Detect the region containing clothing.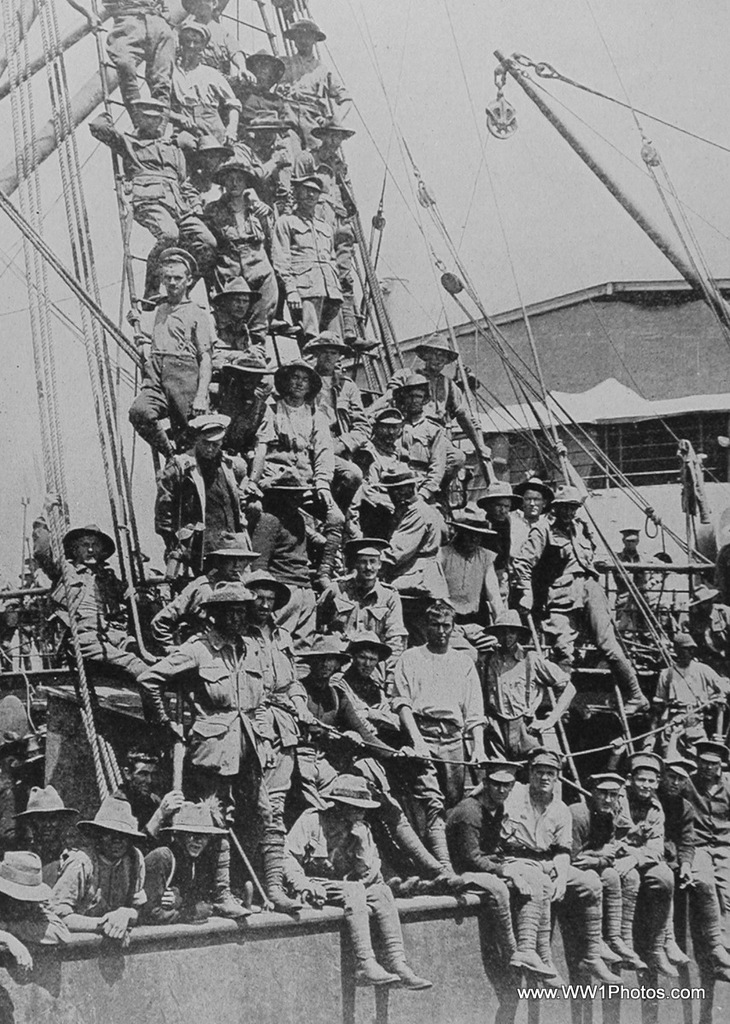
[x1=148, y1=851, x2=204, y2=921].
